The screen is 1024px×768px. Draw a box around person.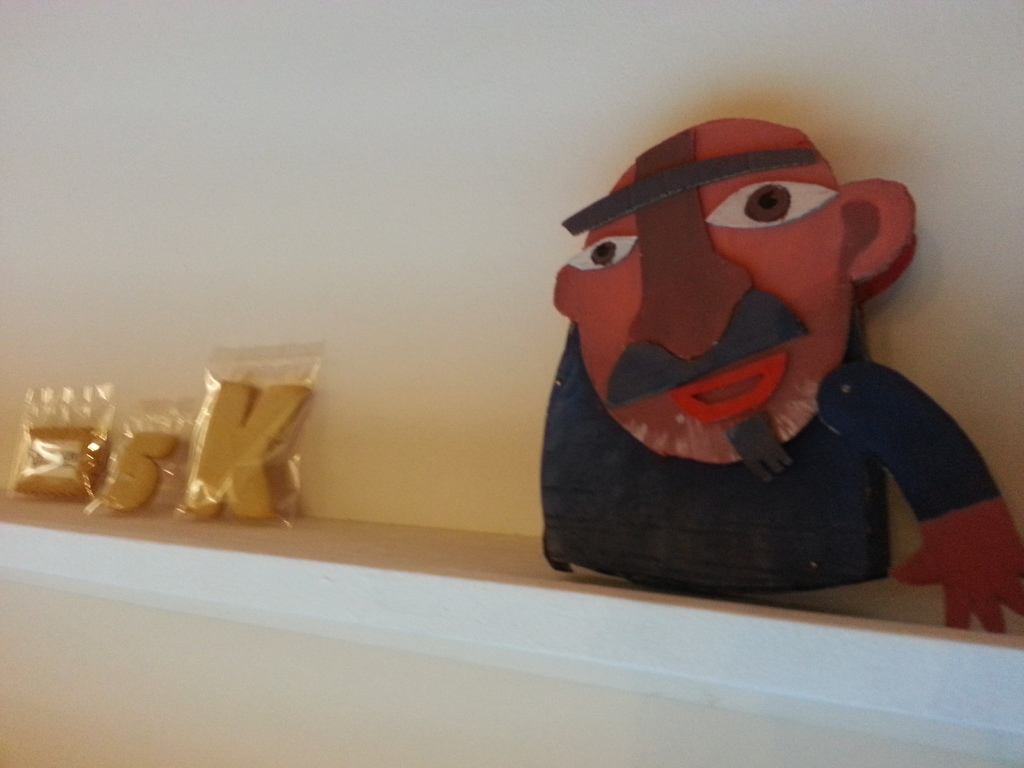
541, 118, 1023, 634.
